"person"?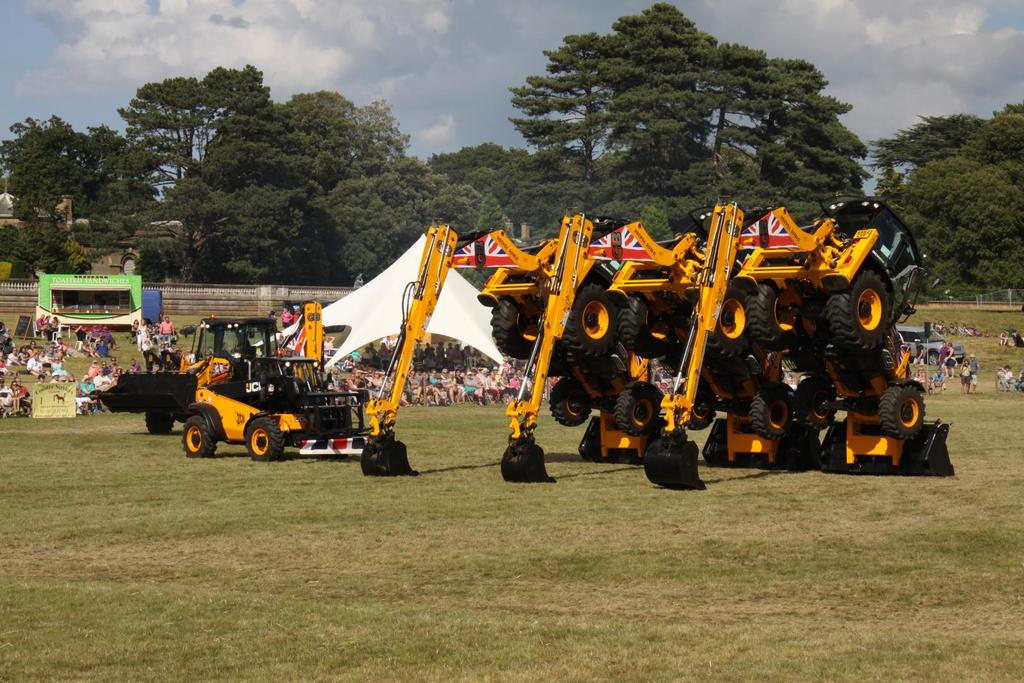
(927,366,948,392)
